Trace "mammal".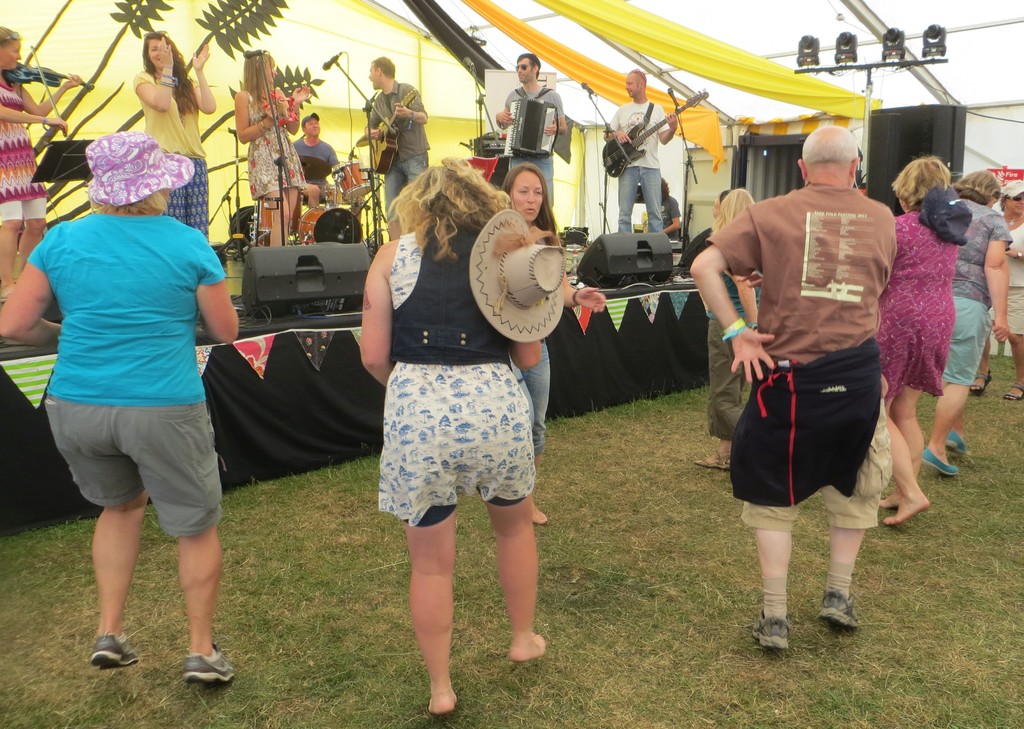
Traced to <region>491, 51, 567, 208</region>.
